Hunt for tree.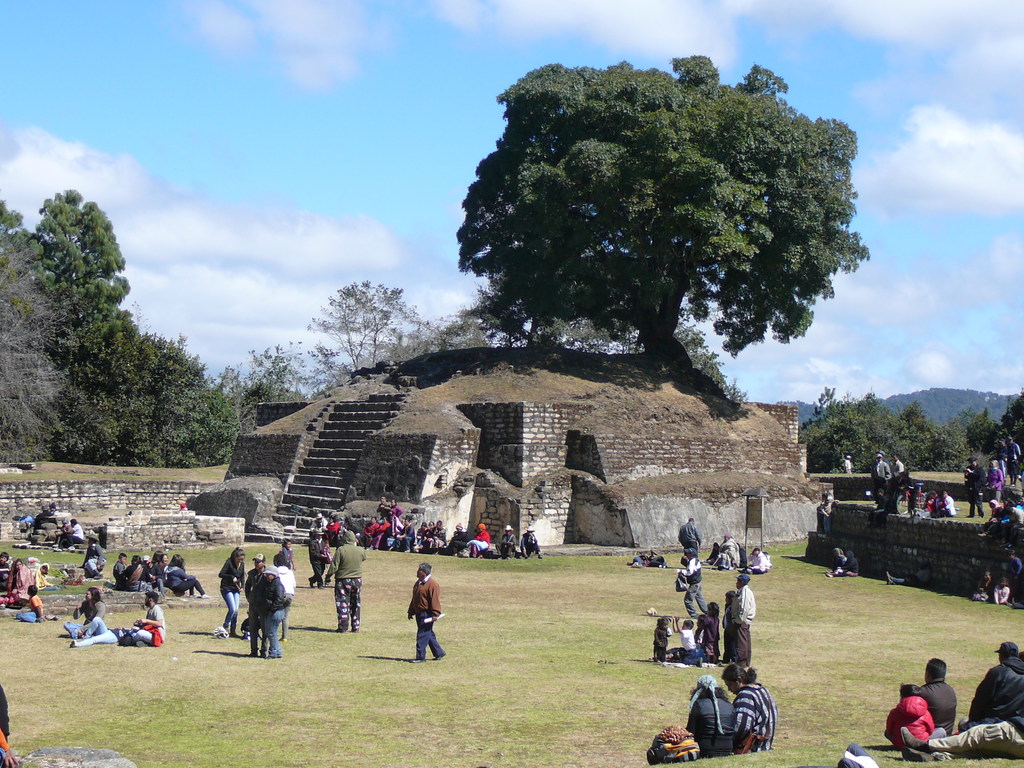
Hunted down at bbox=[452, 53, 869, 360].
